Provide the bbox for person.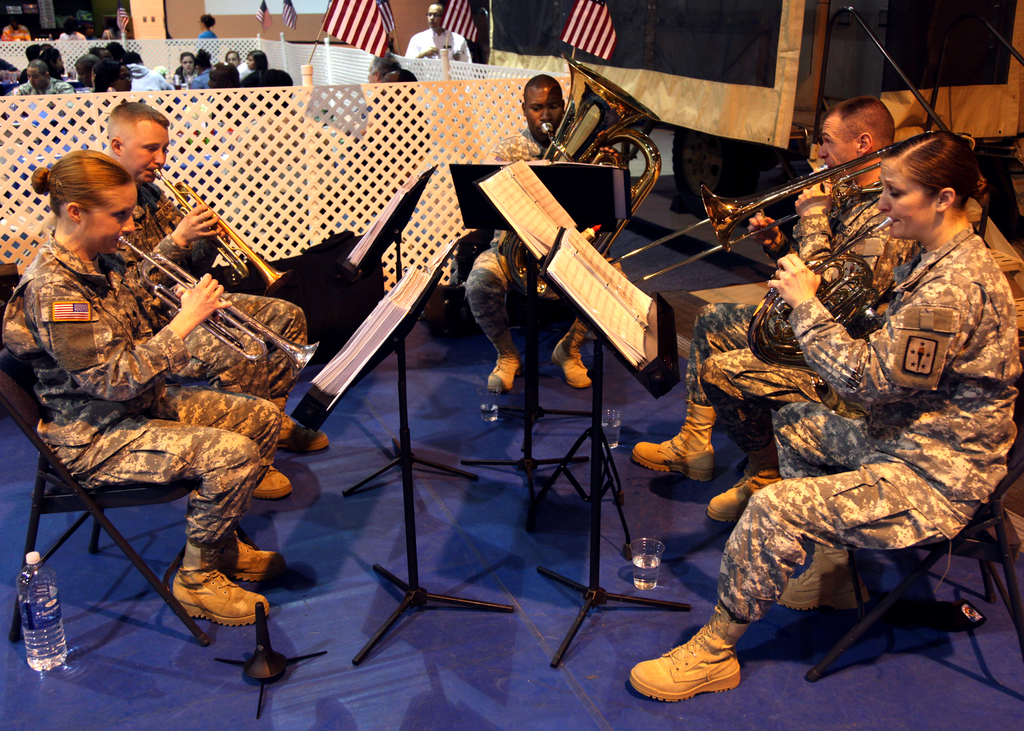
x1=404, y1=1, x2=474, y2=62.
